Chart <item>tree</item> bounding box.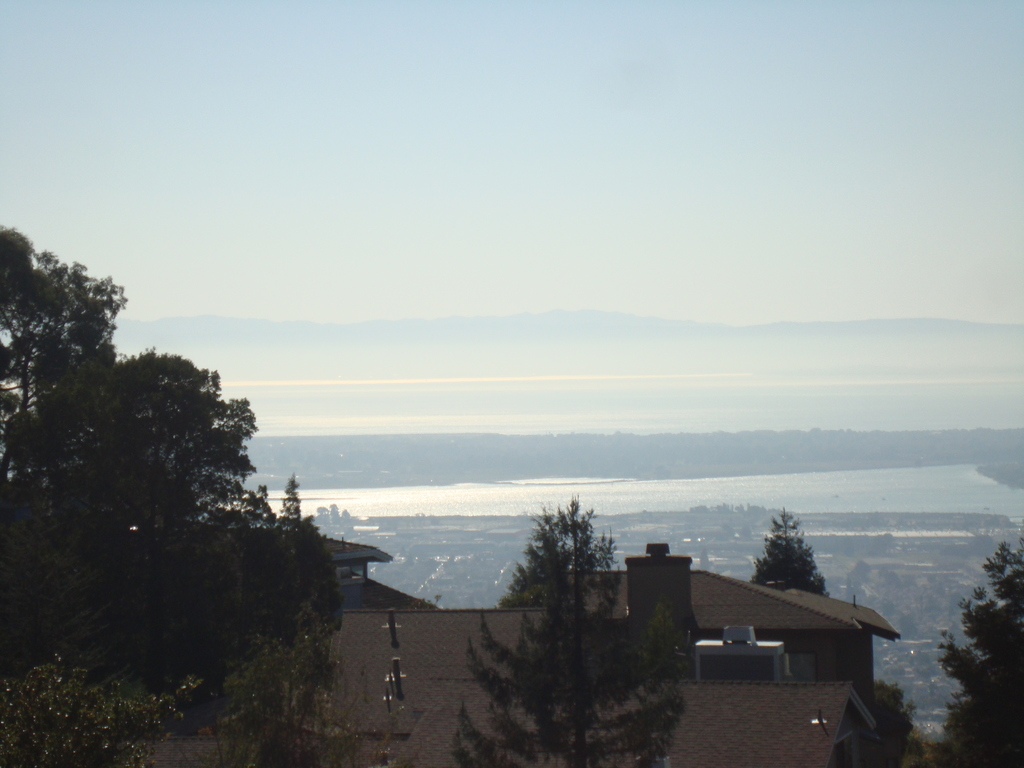
Charted: 230/463/346/767.
